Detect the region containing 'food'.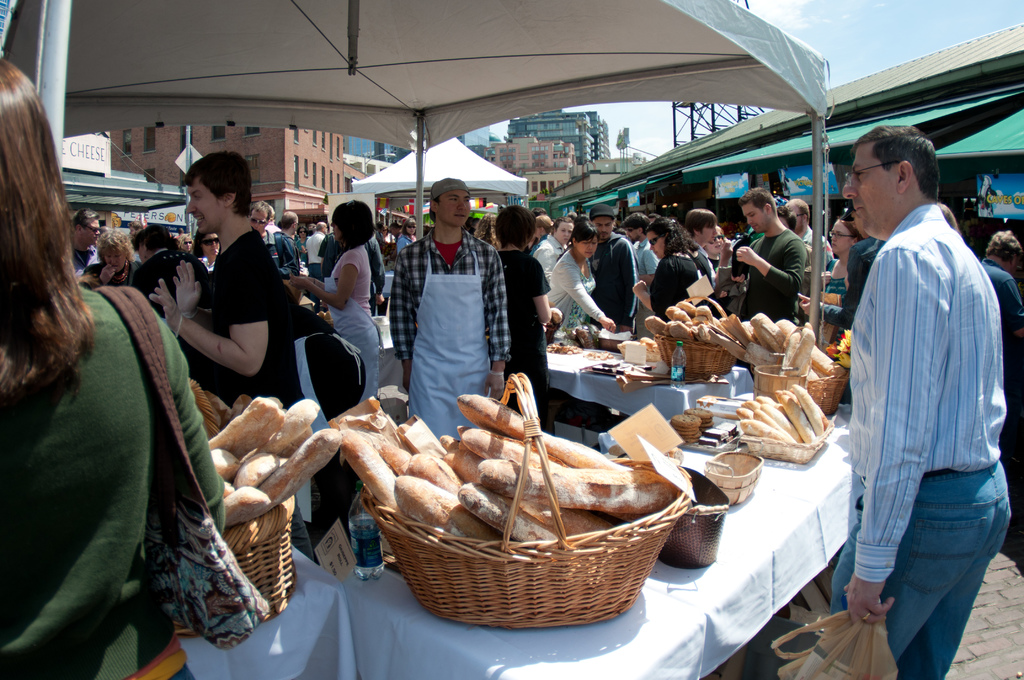
(x1=110, y1=212, x2=125, y2=230).
